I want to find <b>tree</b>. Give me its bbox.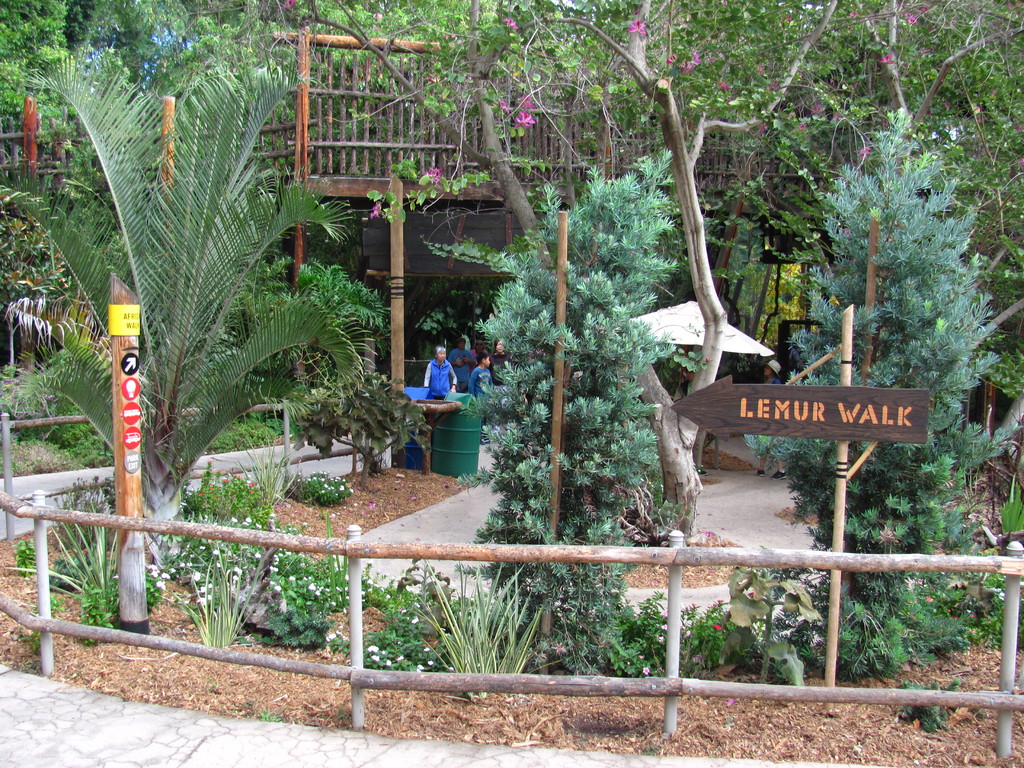
(x1=484, y1=141, x2=672, y2=627).
